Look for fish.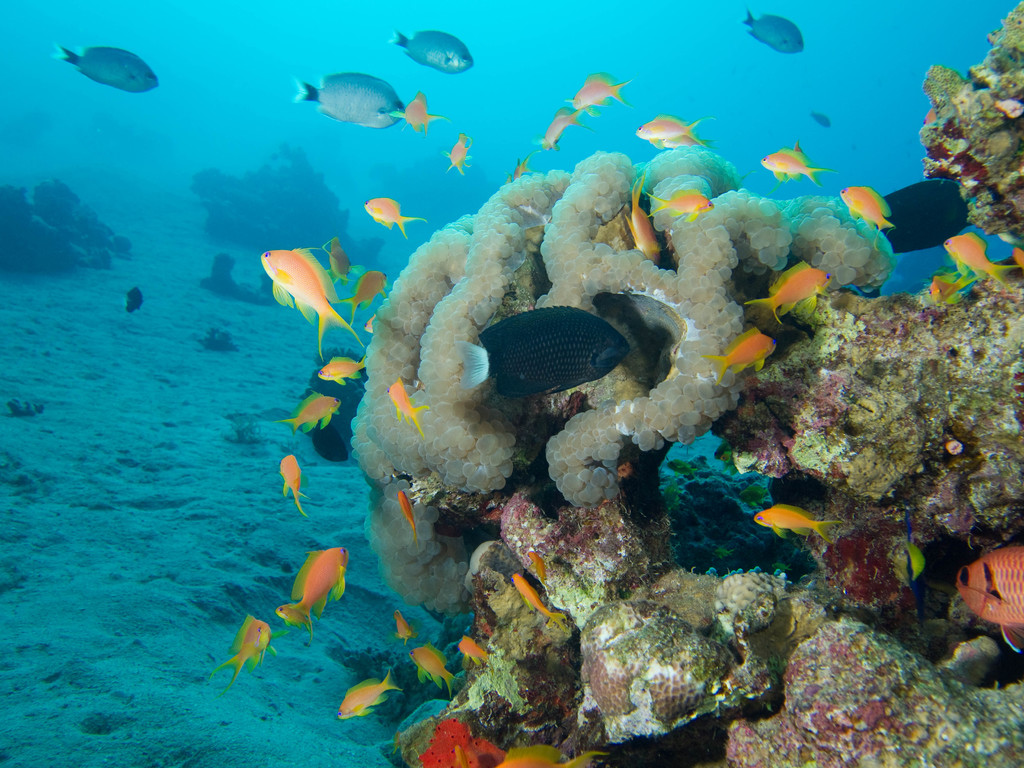
Found: select_region(396, 611, 414, 648).
